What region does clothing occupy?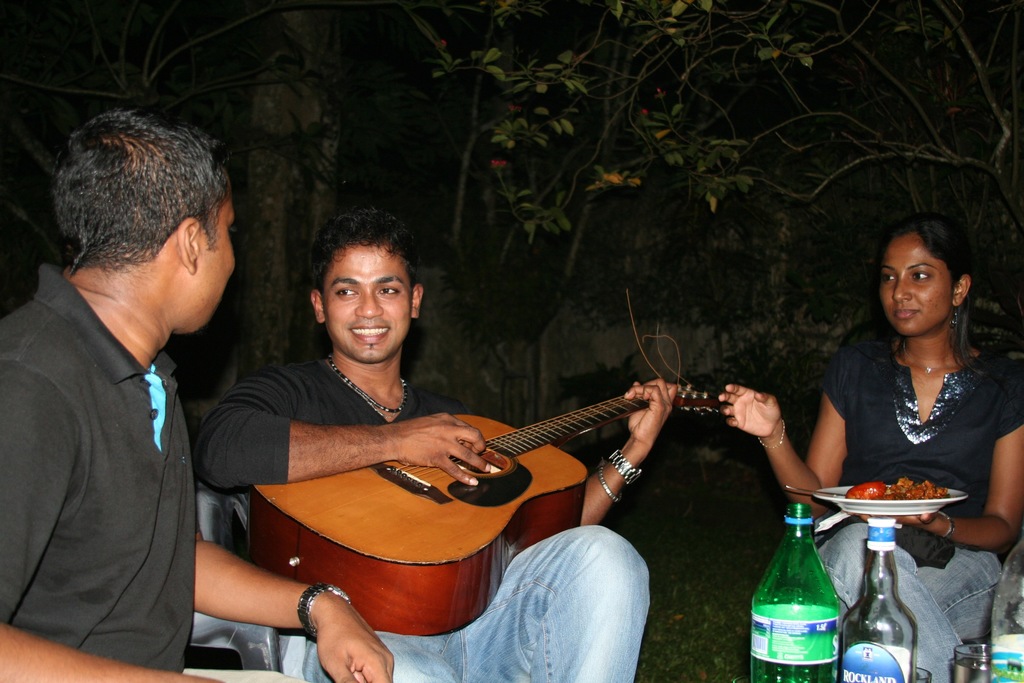
{"x1": 817, "y1": 327, "x2": 1023, "y2": 682}.
